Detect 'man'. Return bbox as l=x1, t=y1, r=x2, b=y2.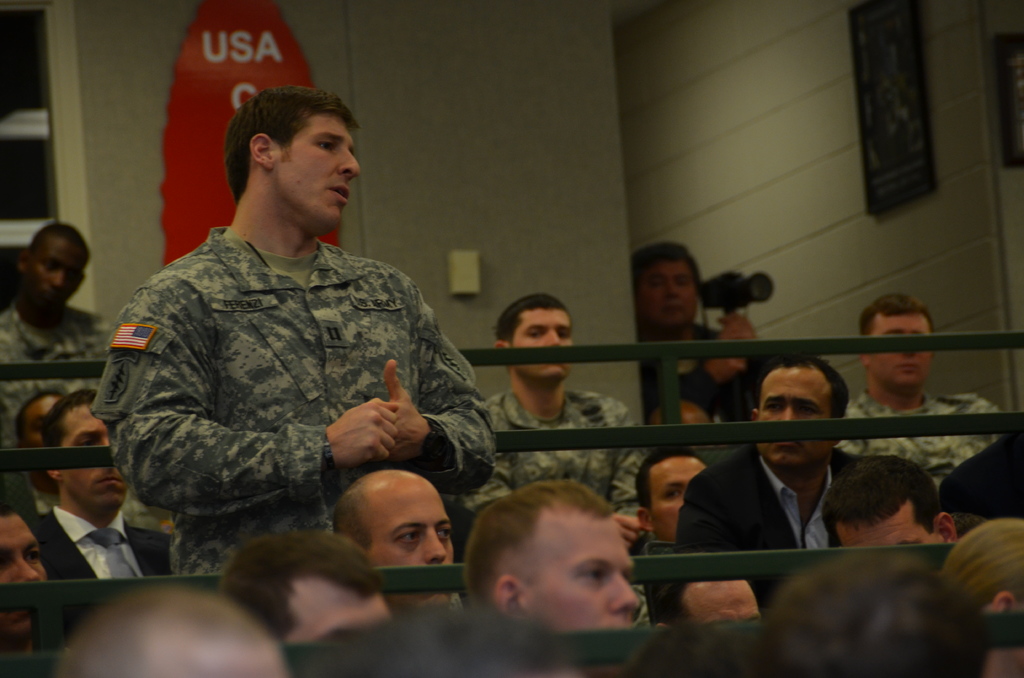
l=323, t=468, r=454, b=609.
